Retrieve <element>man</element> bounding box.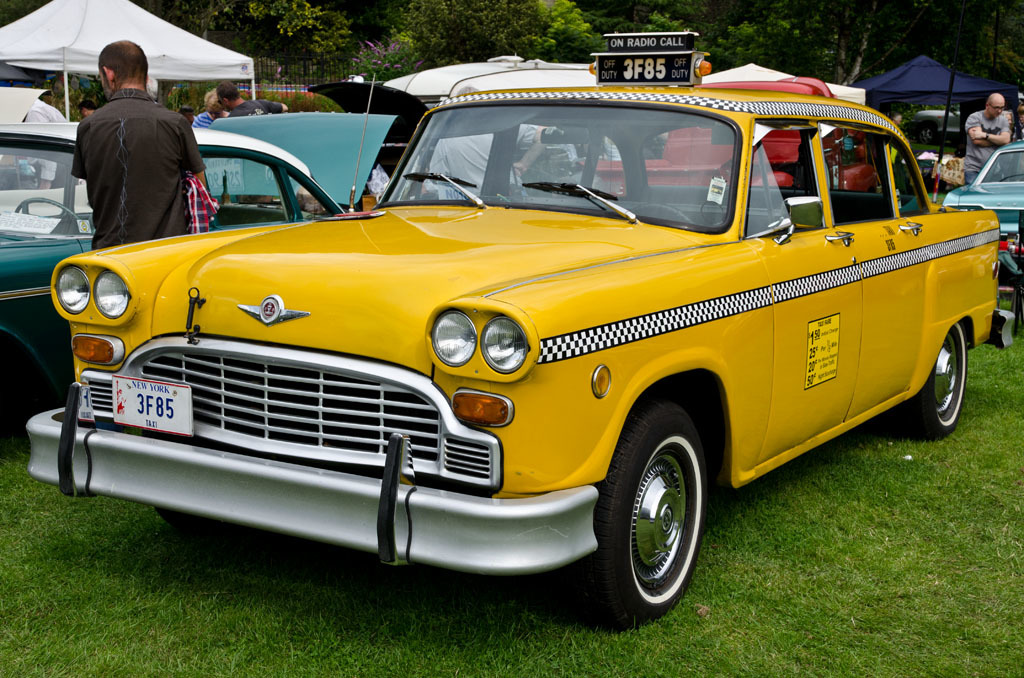
Bounding box: region(505, 114, 587, 214).
